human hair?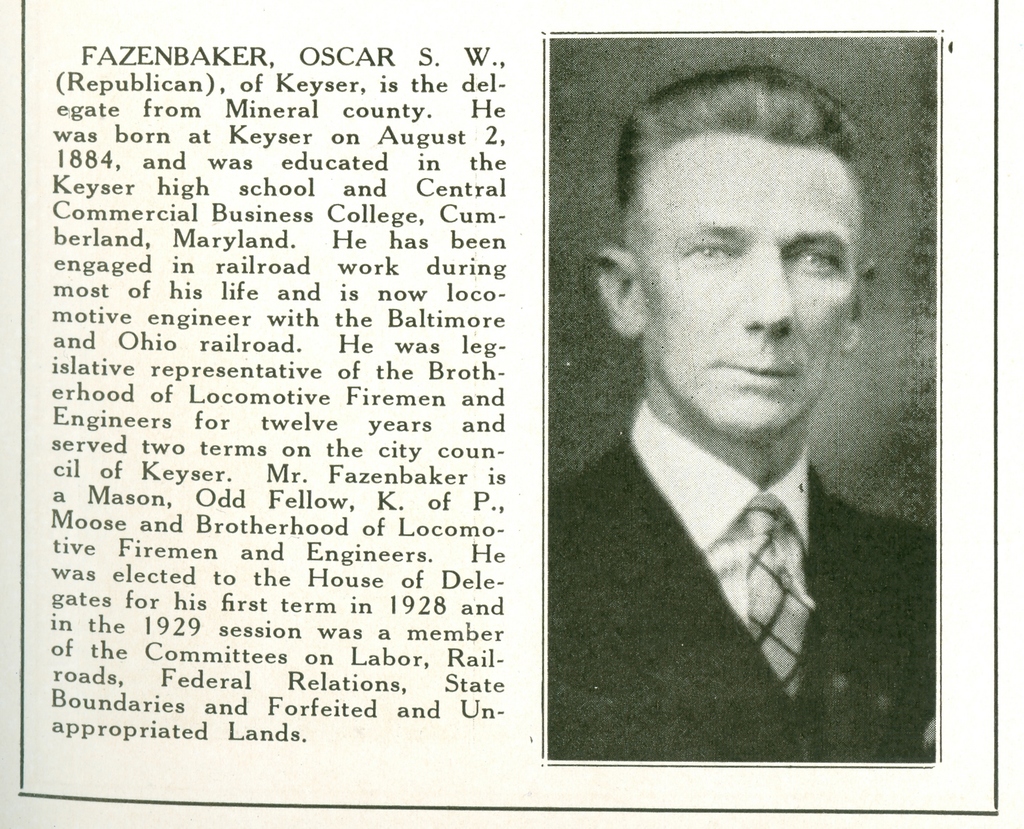
[613,61,863,212]
